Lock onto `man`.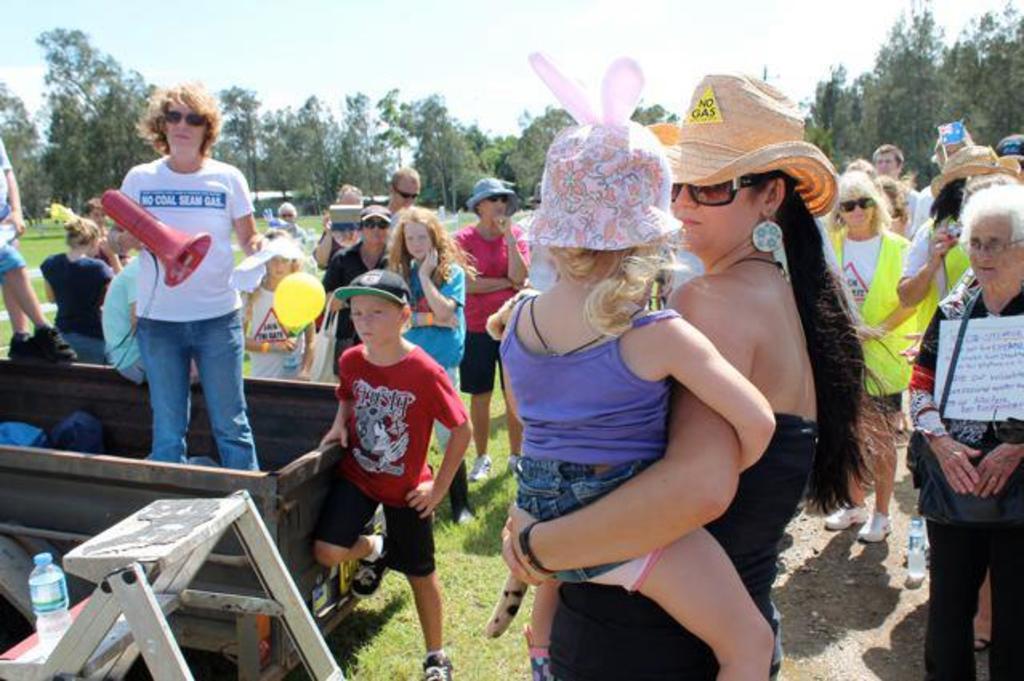
Locked: [x1=867, y1=139, x2=920, y2=232].
